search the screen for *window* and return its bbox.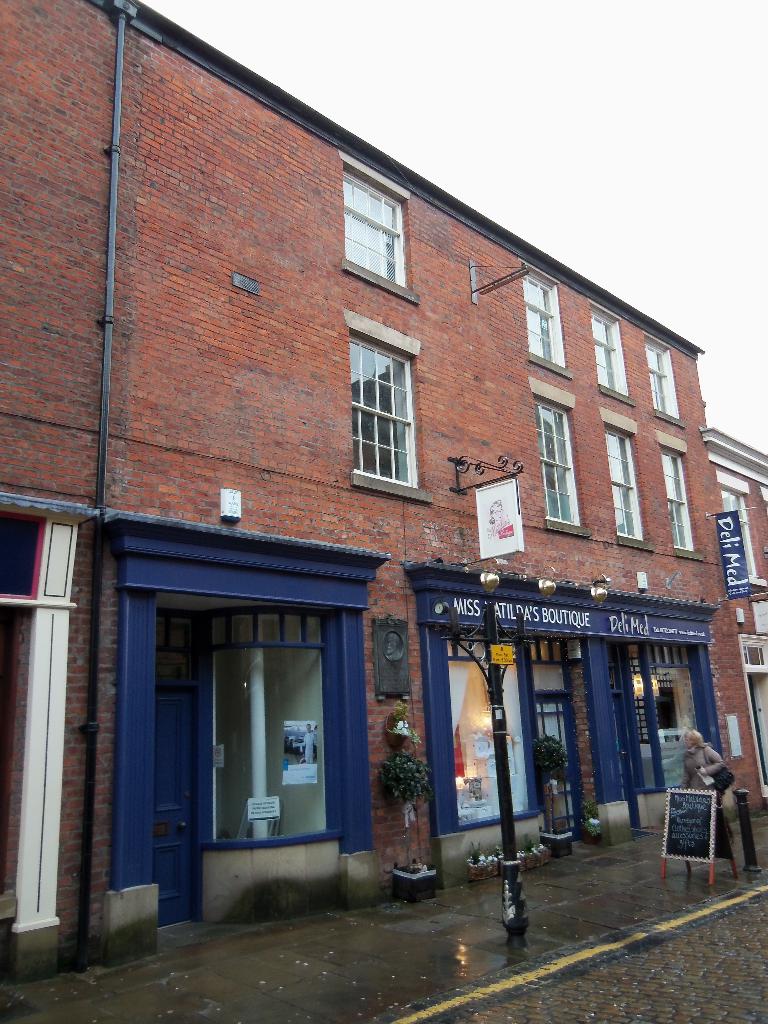
Found: BBox(340, 149, 420, 308).
